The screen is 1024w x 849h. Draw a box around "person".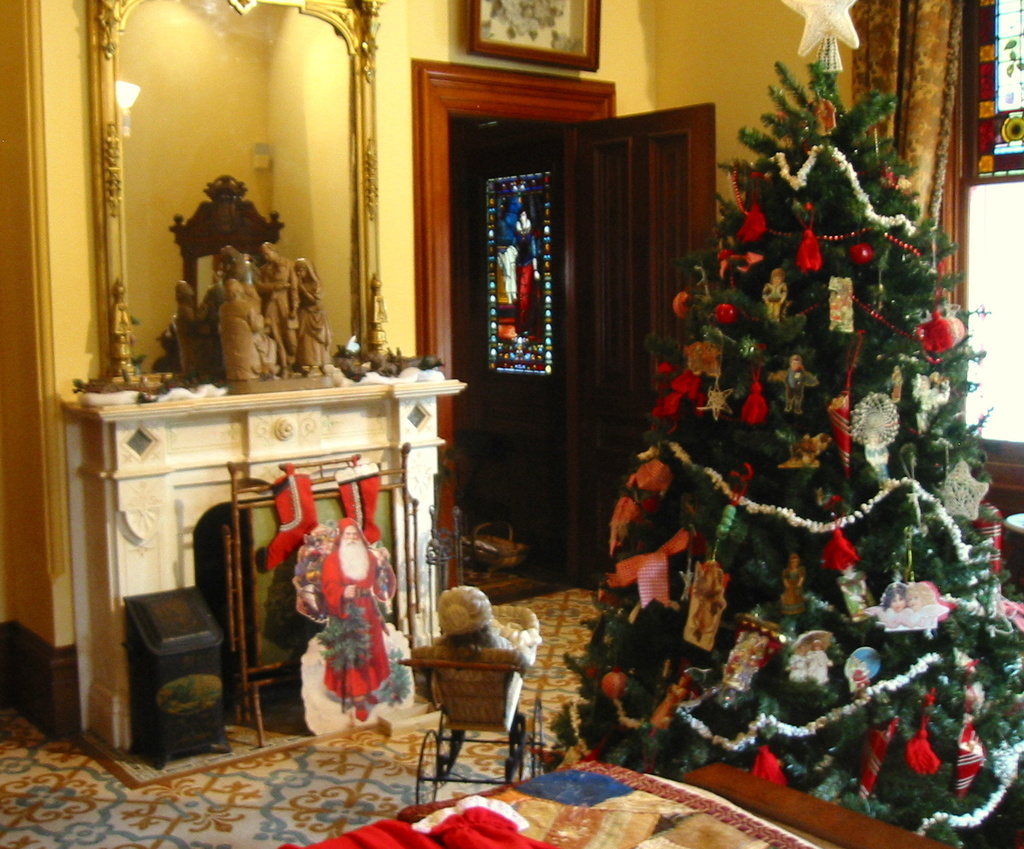
[x1=778, y1=347, x2=811, y2=424].
